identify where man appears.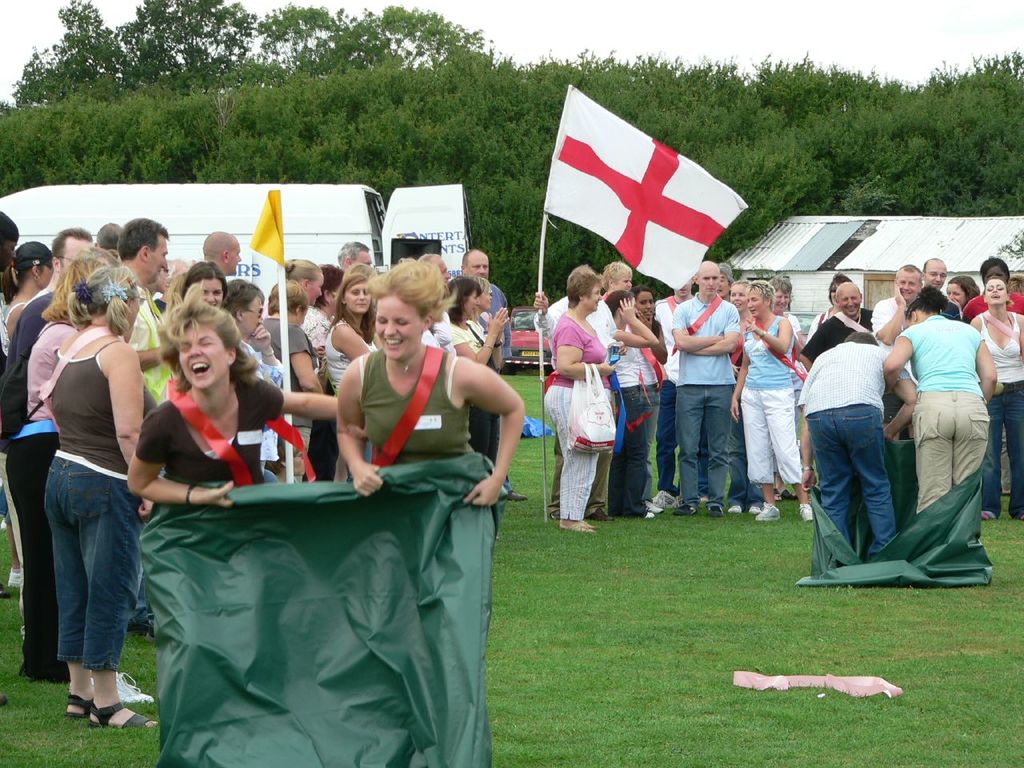
Appears at 869:262:922:437.
